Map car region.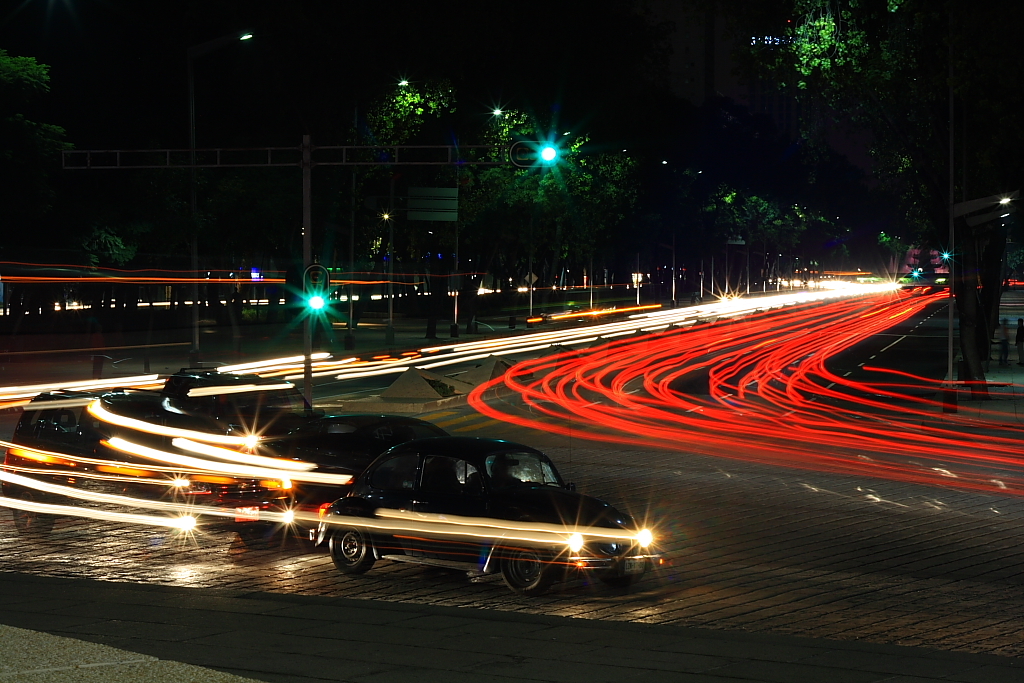
Mapped to select_region(235, 400, 447, 546).
